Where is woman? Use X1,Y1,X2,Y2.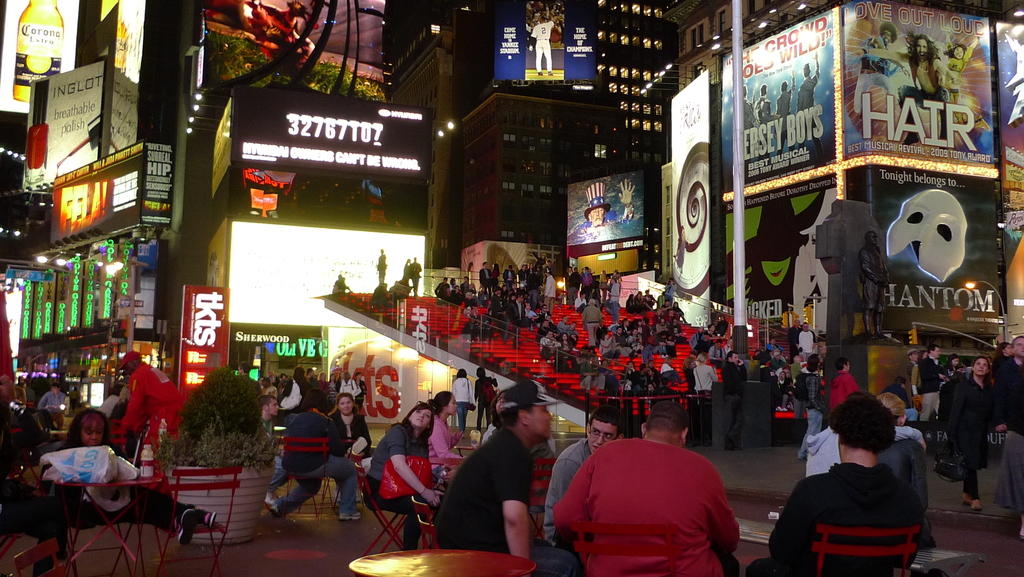
993,361,1023,537.
